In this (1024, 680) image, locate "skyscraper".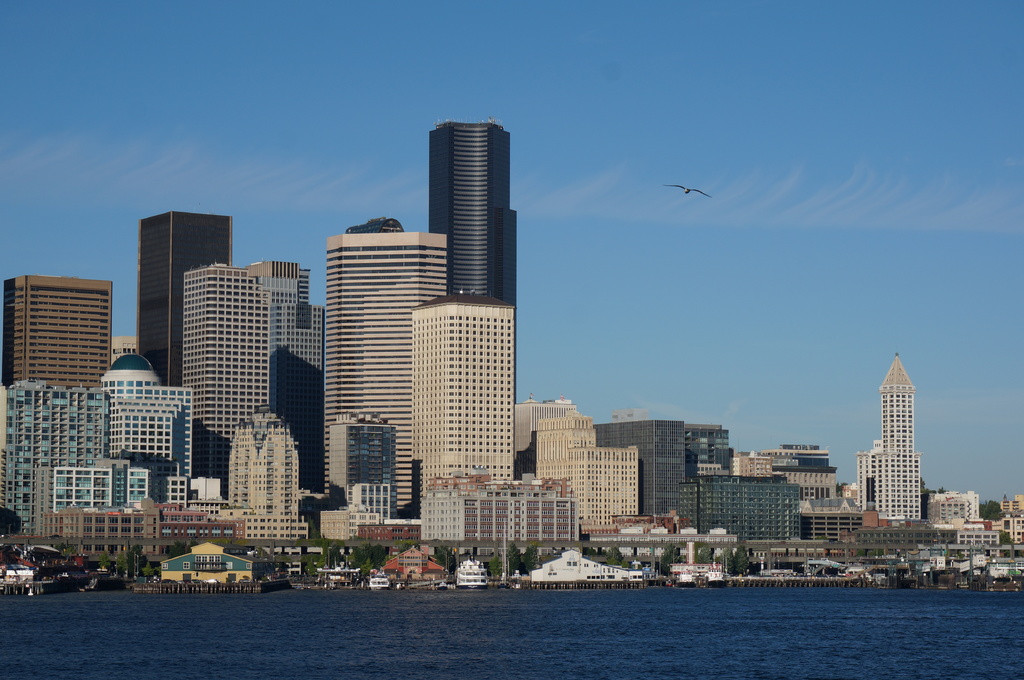
Bounding box: (424, 113, 521, 404).
